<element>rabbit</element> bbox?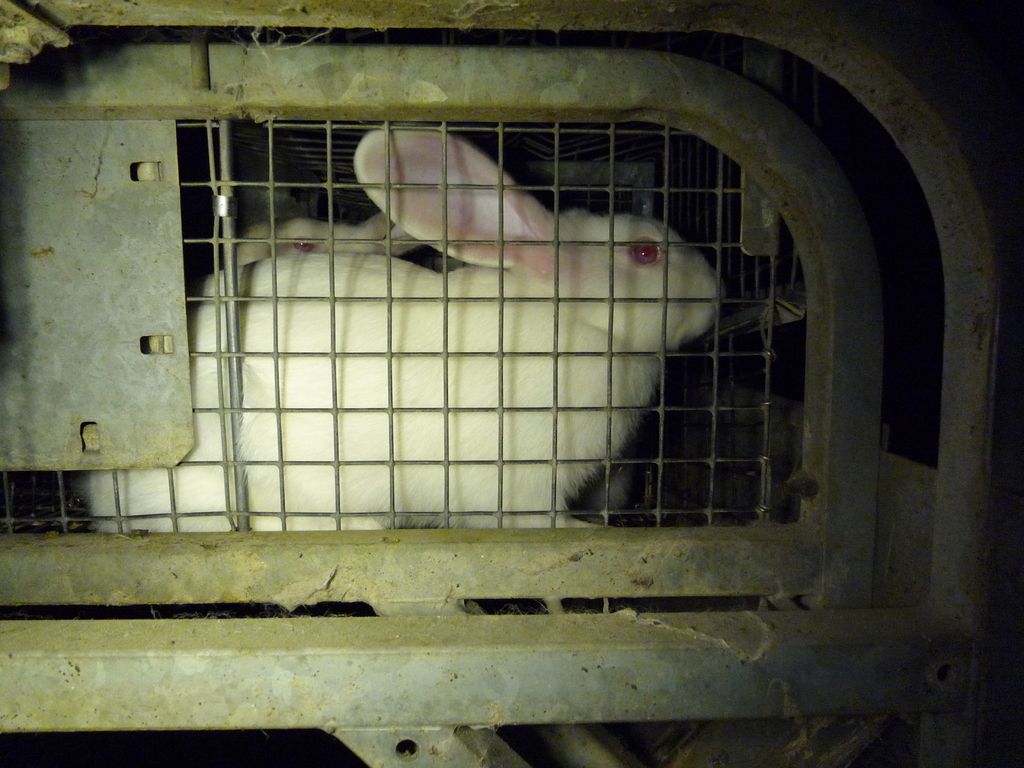
74,124,721,532
